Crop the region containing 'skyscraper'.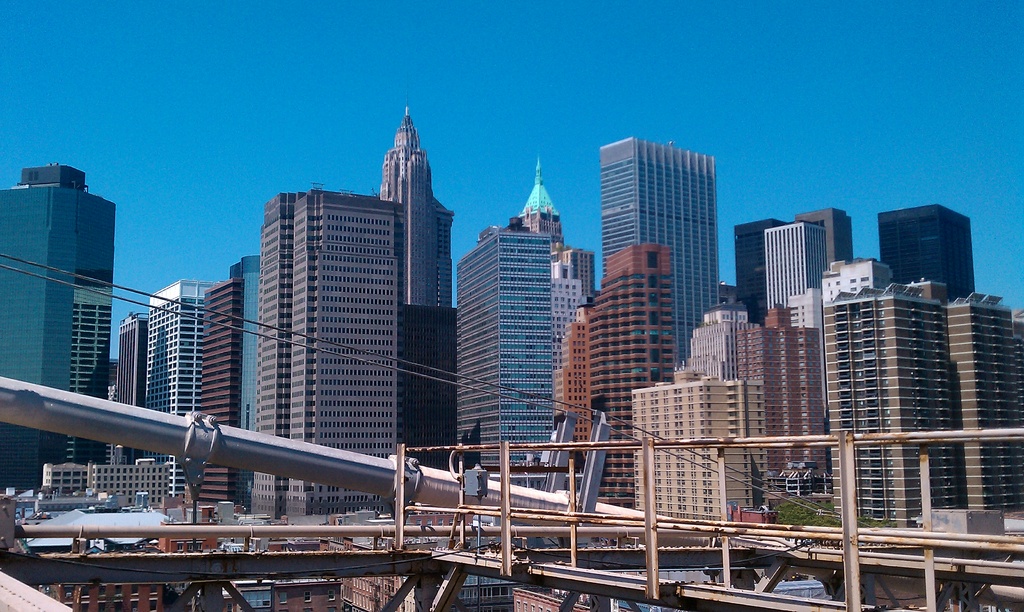
Crop region: pyautogui.locateOnScreen(947, 300, 1023, 517).
